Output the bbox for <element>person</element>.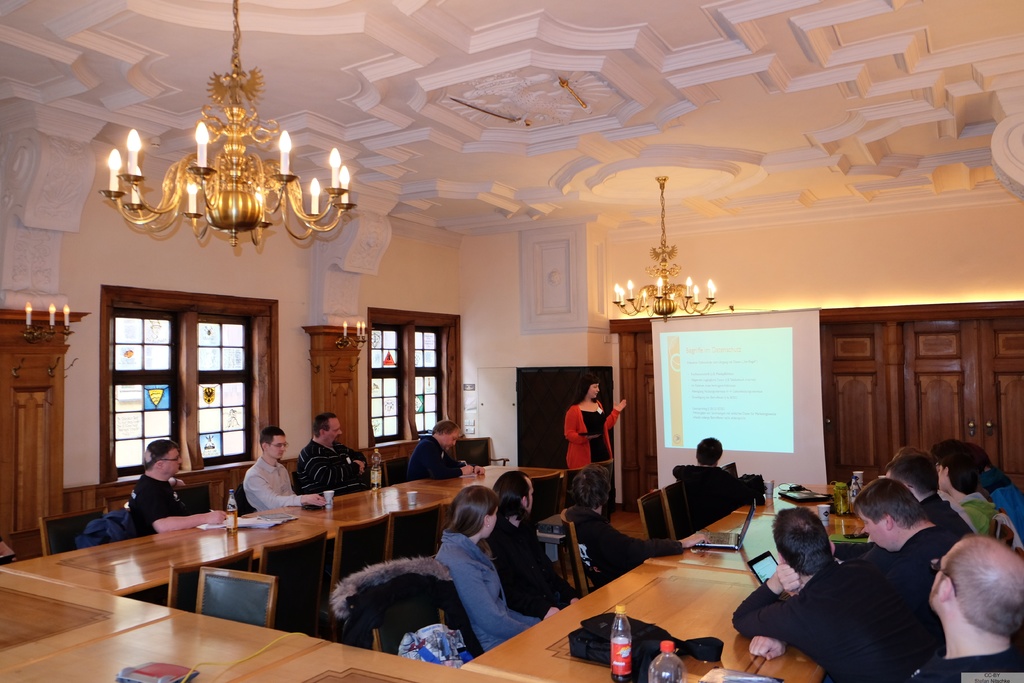
left=406, top=413, right=479, bottom=482.
